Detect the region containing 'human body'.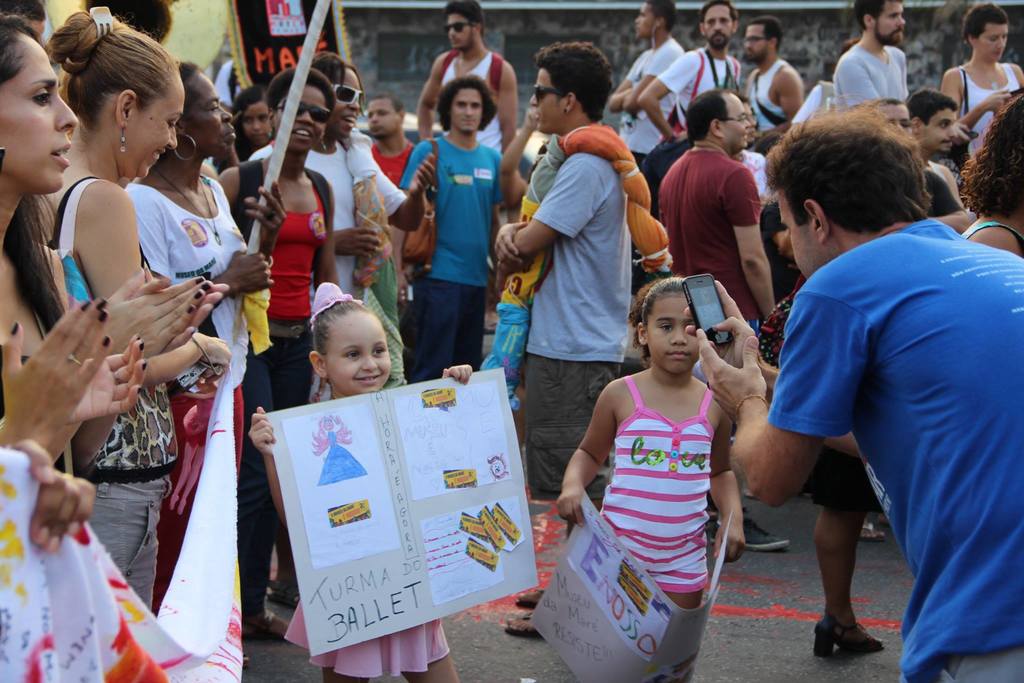
[660,81,791,555].
